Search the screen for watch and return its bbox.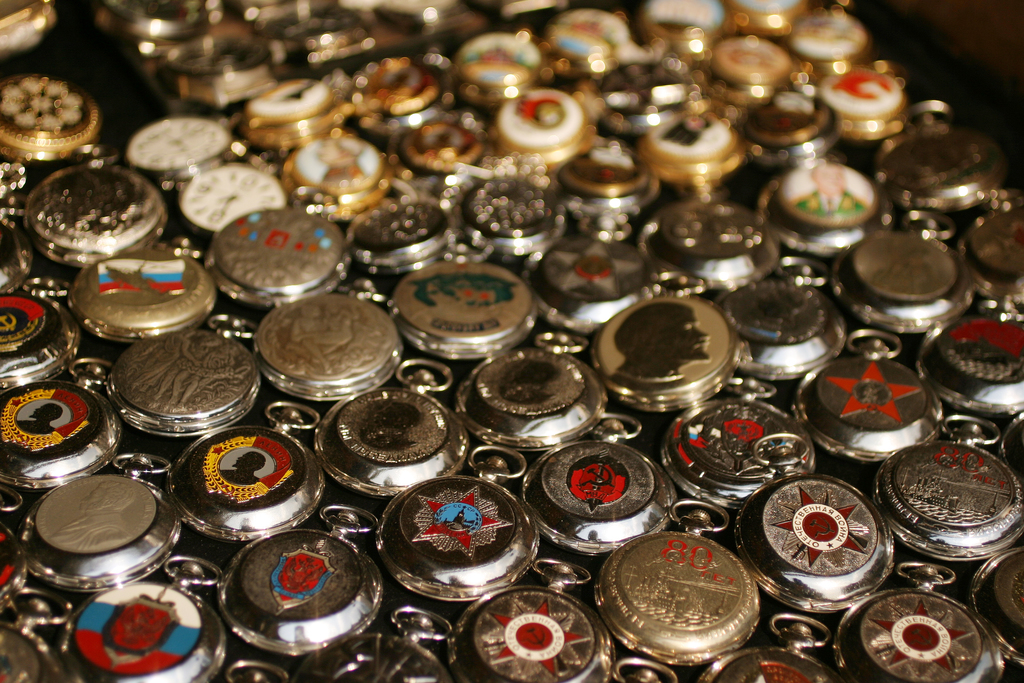
Found: x1=0 y1=481 x2=28 y2=616.
